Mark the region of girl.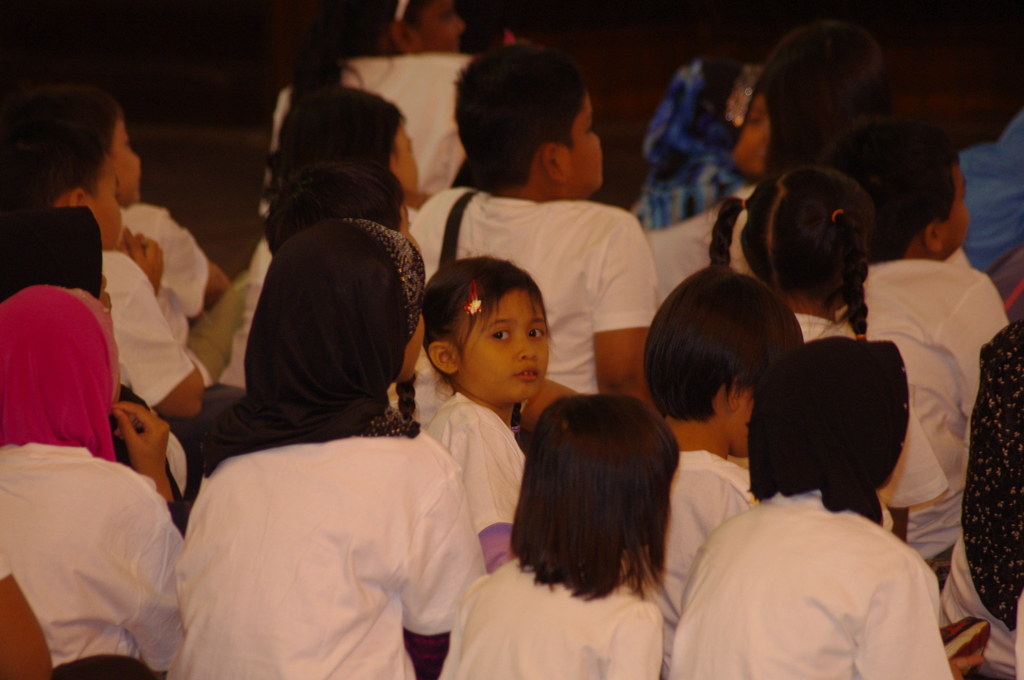
Region: left=716, top=171, right=867, bottom=344.
